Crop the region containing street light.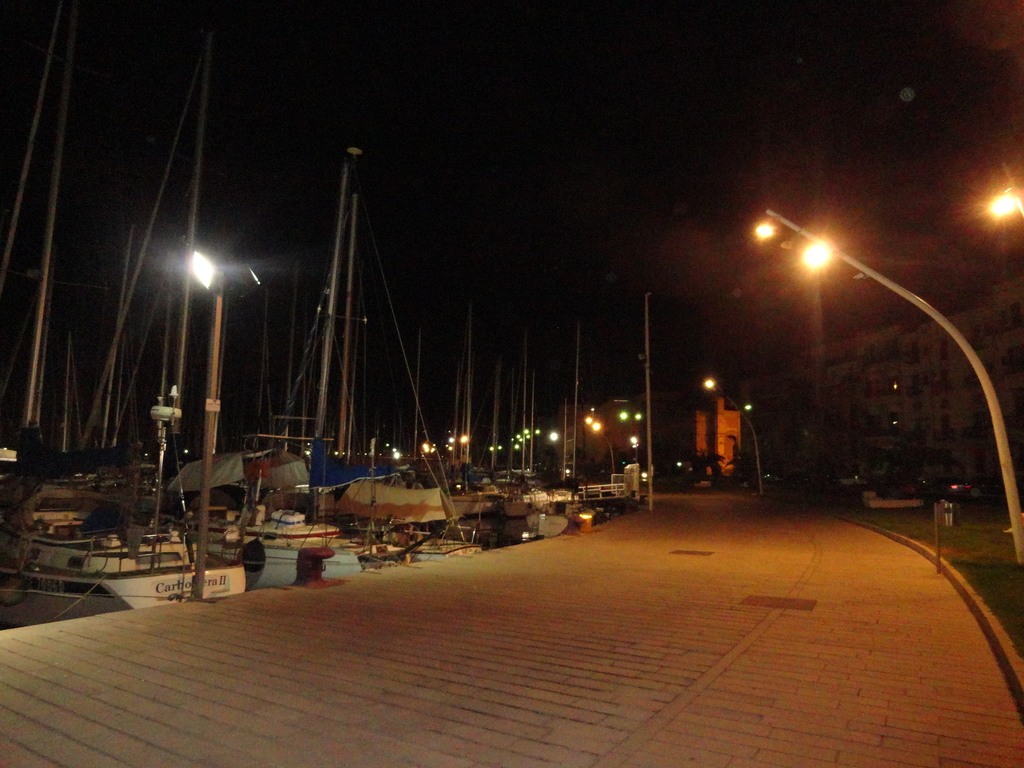
Crop region: {"x1": 981, "y1": 187, "x2": 1023, "y2": 224}.
